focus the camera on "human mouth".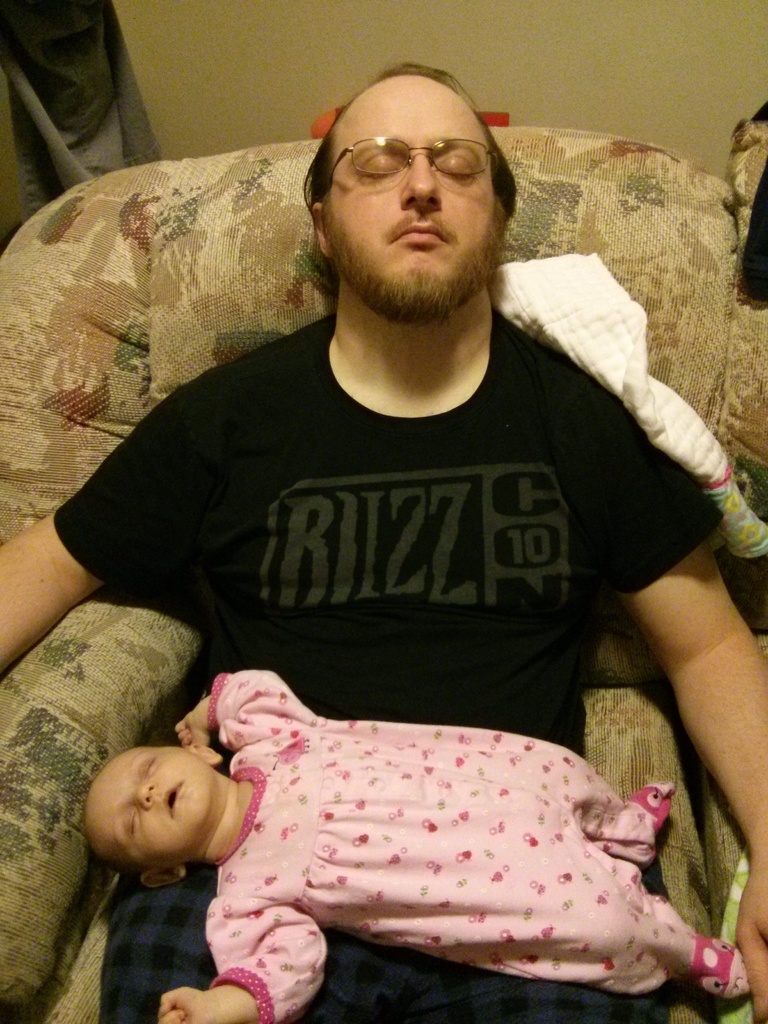
Focus region: box=[161, 781, 184, 826].
